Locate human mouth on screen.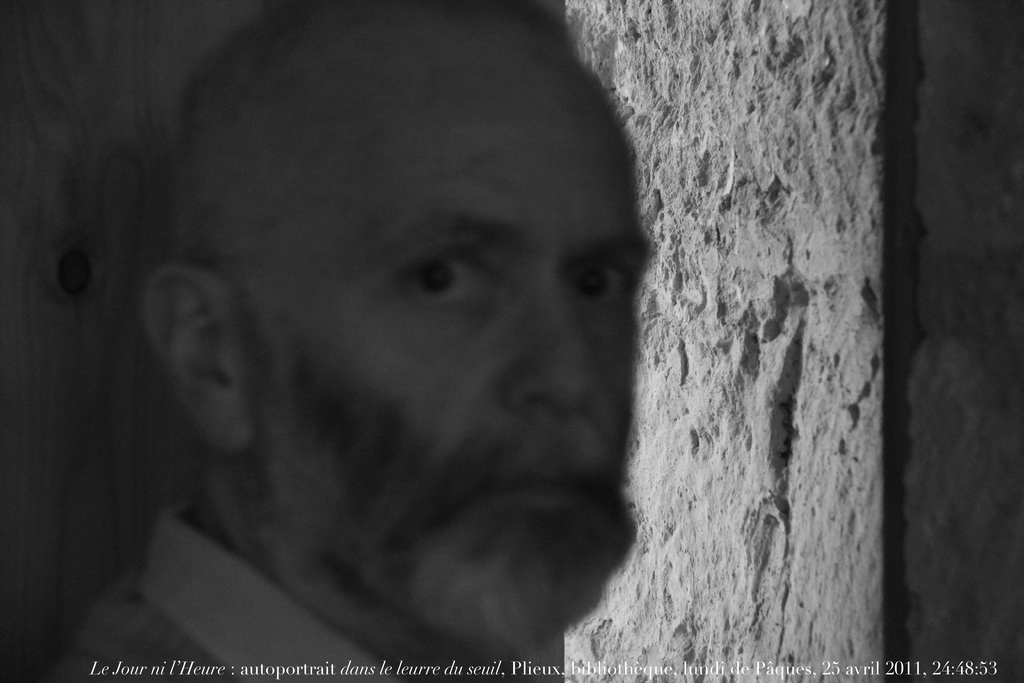
On screen at x1=495 y1=473 x2=598 y2=504.
